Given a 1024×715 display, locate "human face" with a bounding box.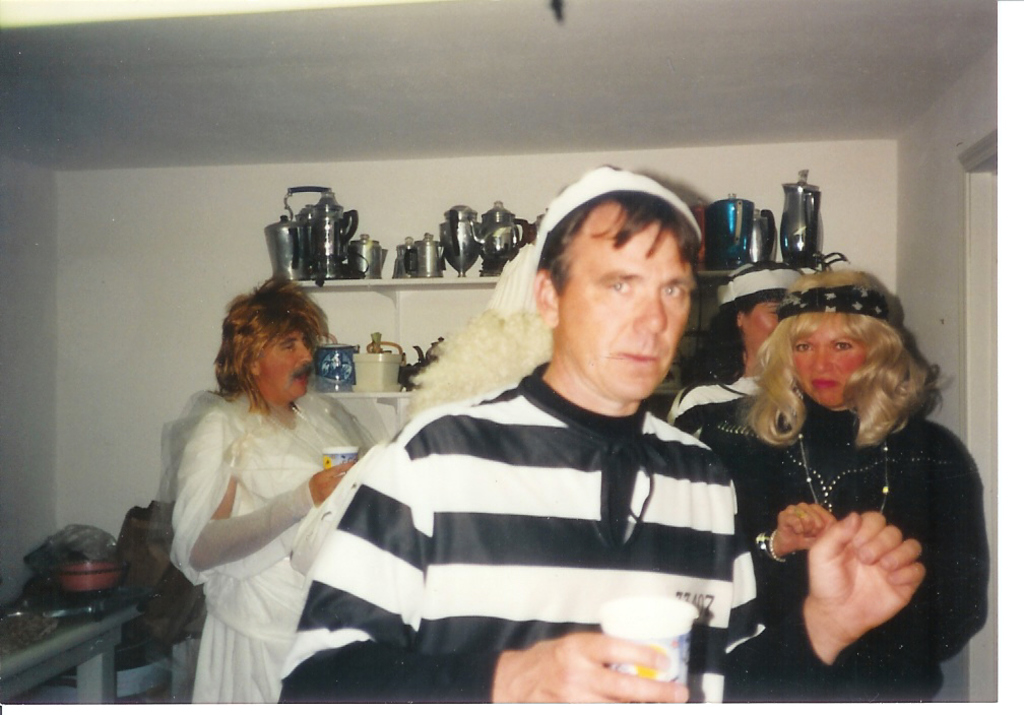
Located: box(743, 303, 785, 350).
